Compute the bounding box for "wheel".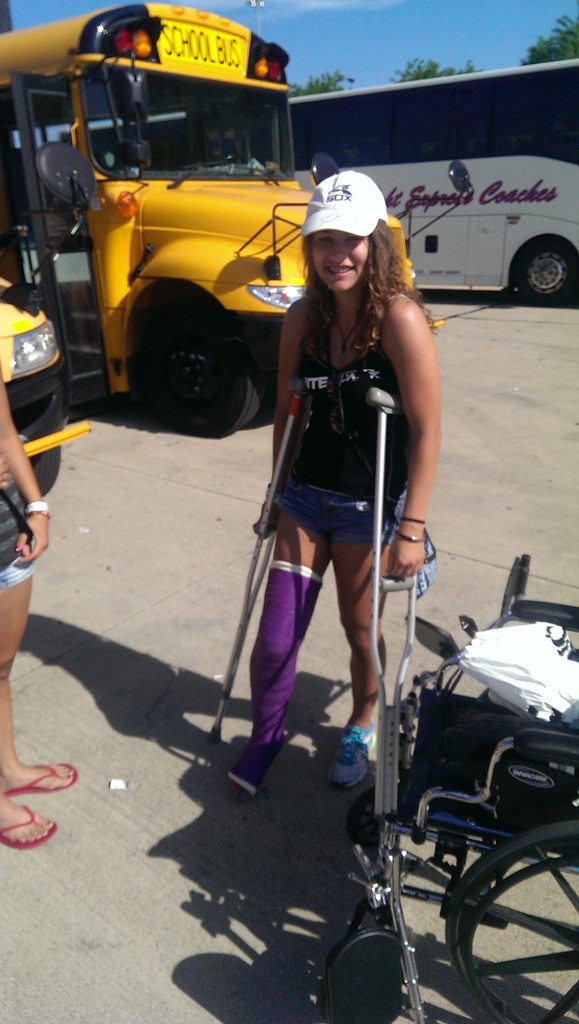
crop(441, 816, 571, 1023).
